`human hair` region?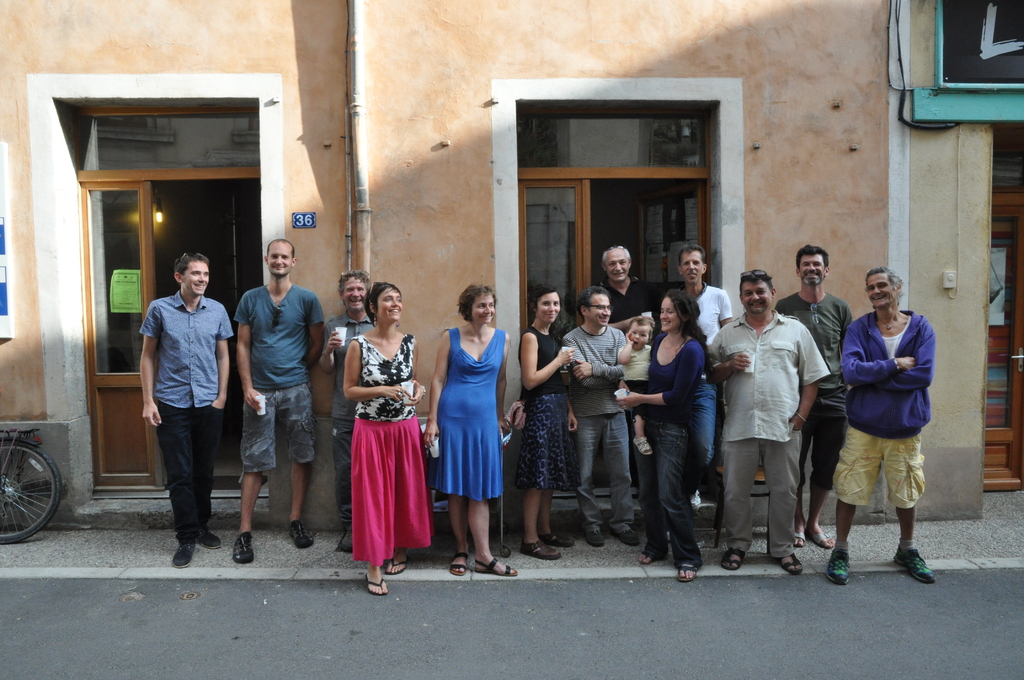
(left=456, top=282, right=499, bottom=324)
